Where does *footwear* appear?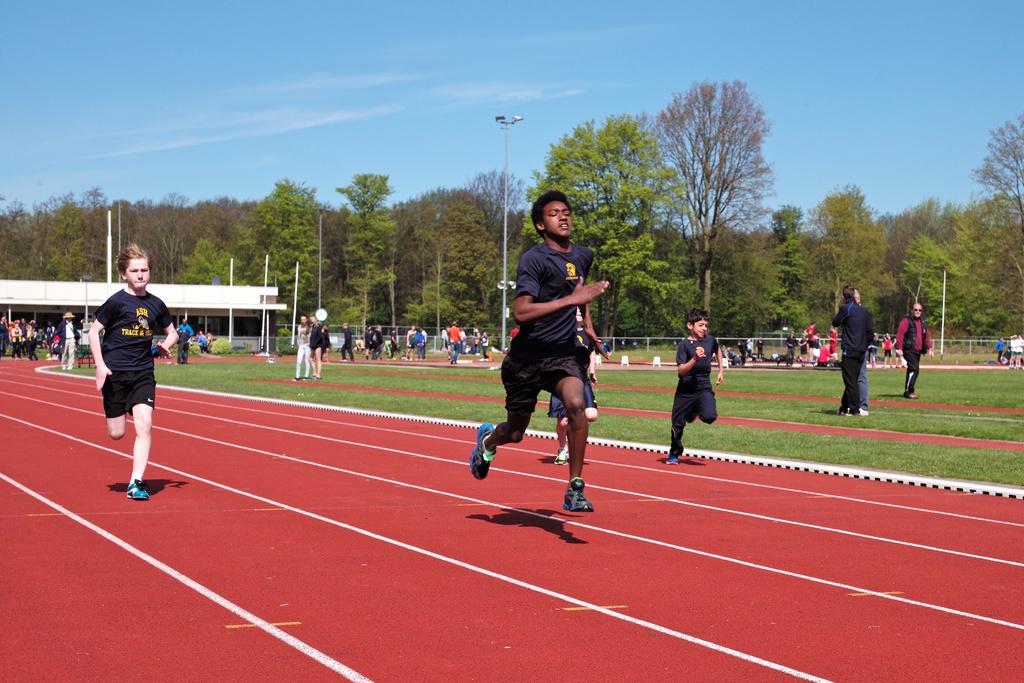
Appears at (125,476,150,500).
